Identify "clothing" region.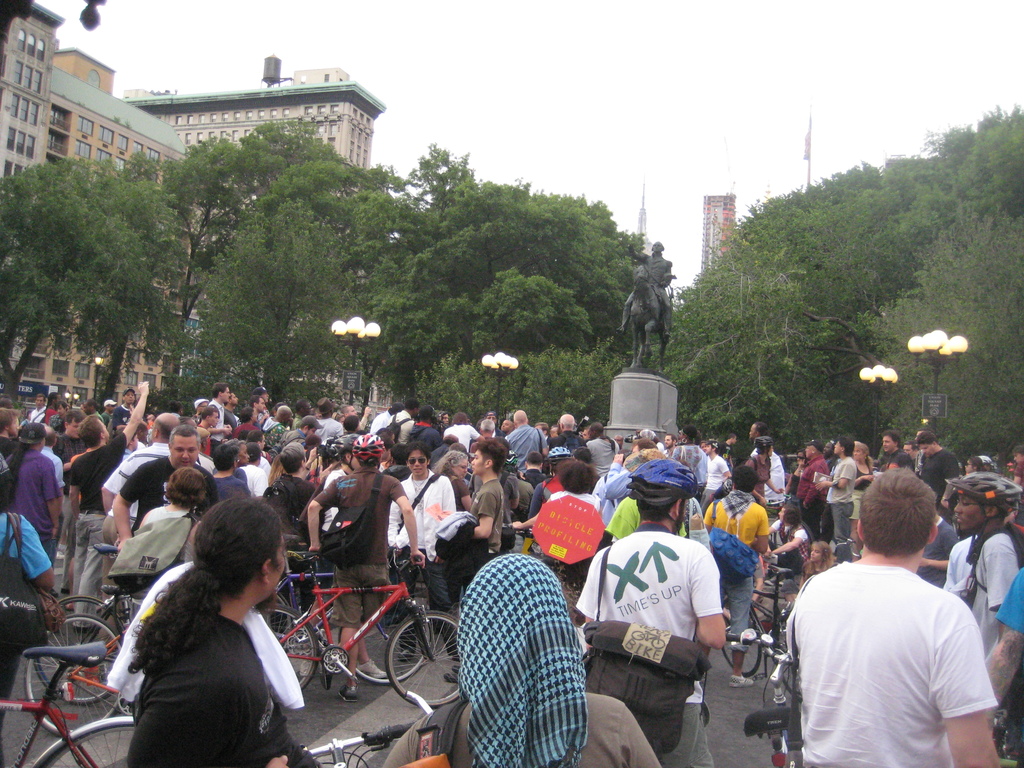
Region: 193 461 252 529.
